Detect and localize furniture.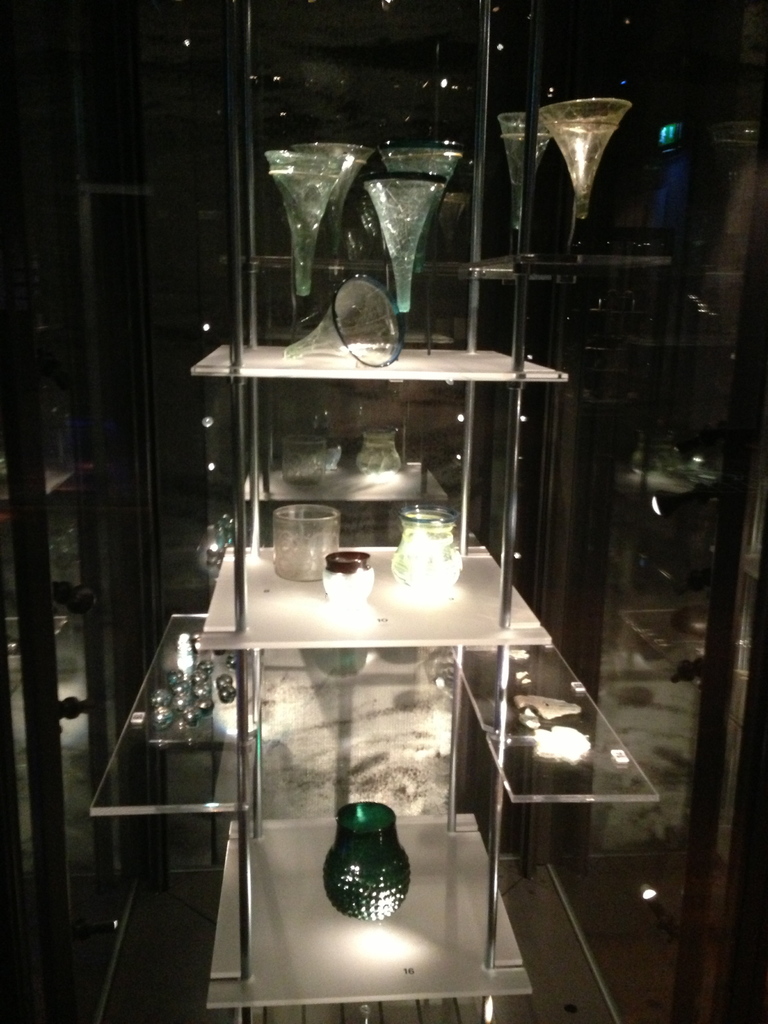
Localized at {"x1": 83, "y1": 0, "x2": 665, "y2": 1023}.
